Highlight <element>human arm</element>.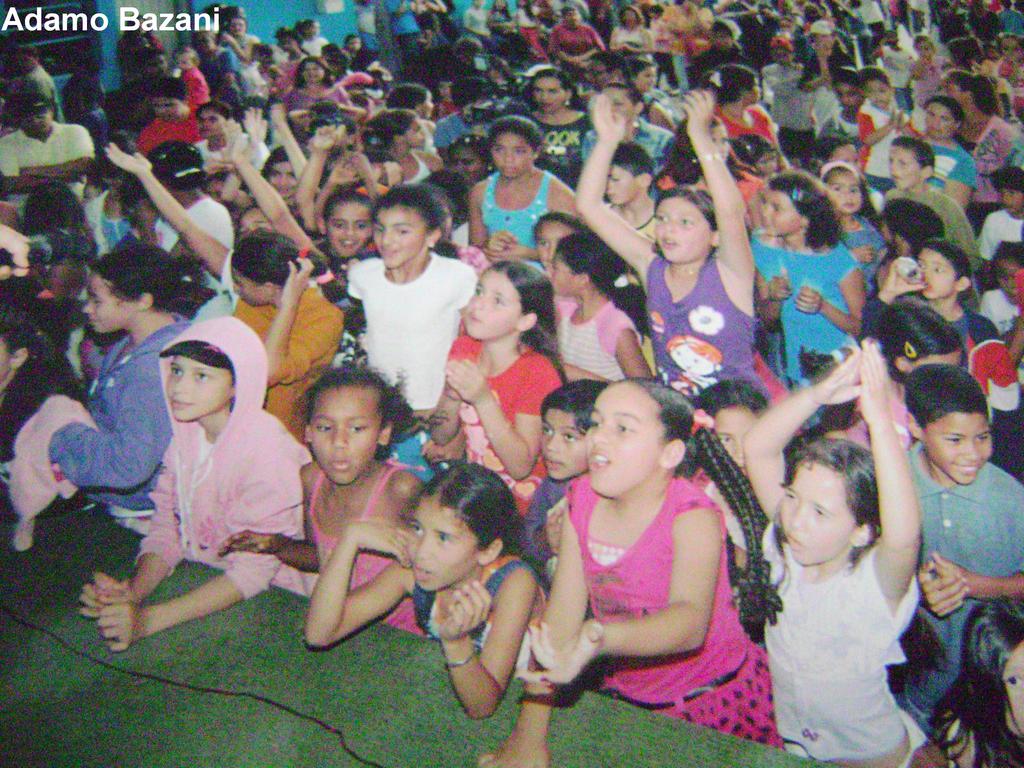
Highlighted region: <box>879,550,976,621</box>.
